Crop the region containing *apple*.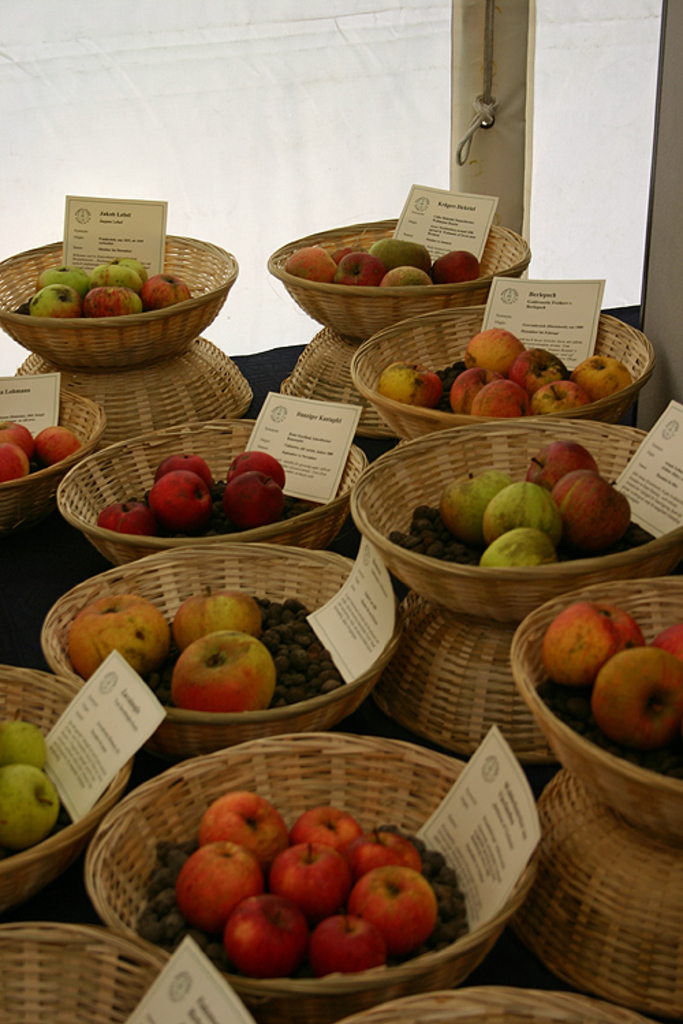
Crop region: 169,586,260,649.
